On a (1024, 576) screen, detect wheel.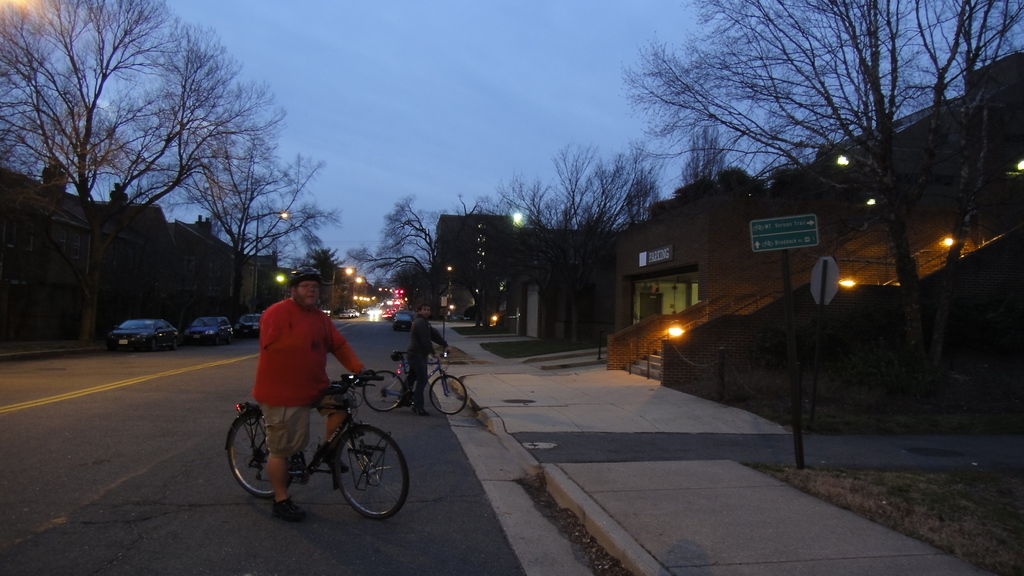
(430,372,469,415).
